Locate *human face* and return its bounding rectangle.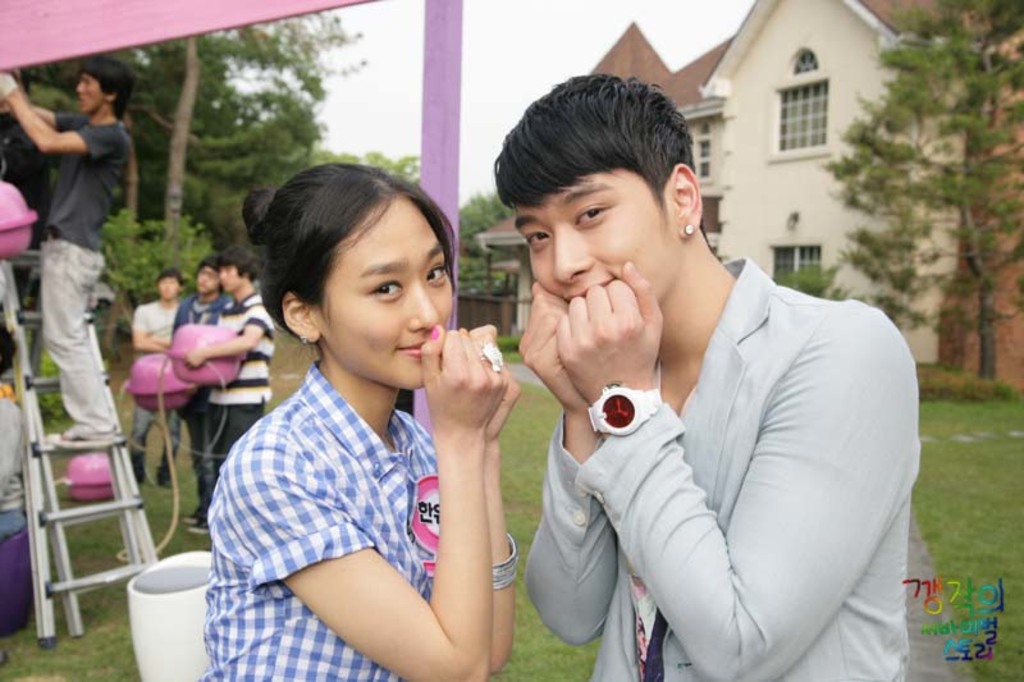
bbox=(223, 264, 242, 294).
